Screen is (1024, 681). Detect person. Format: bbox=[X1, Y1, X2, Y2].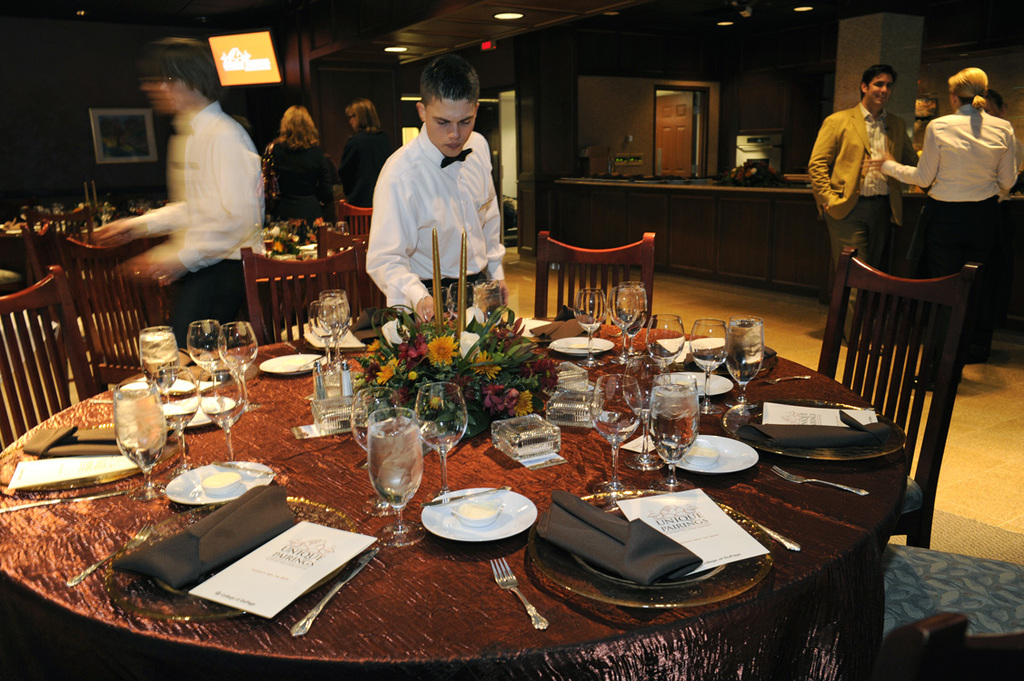
bbox=[260, 102, 341, 229].
